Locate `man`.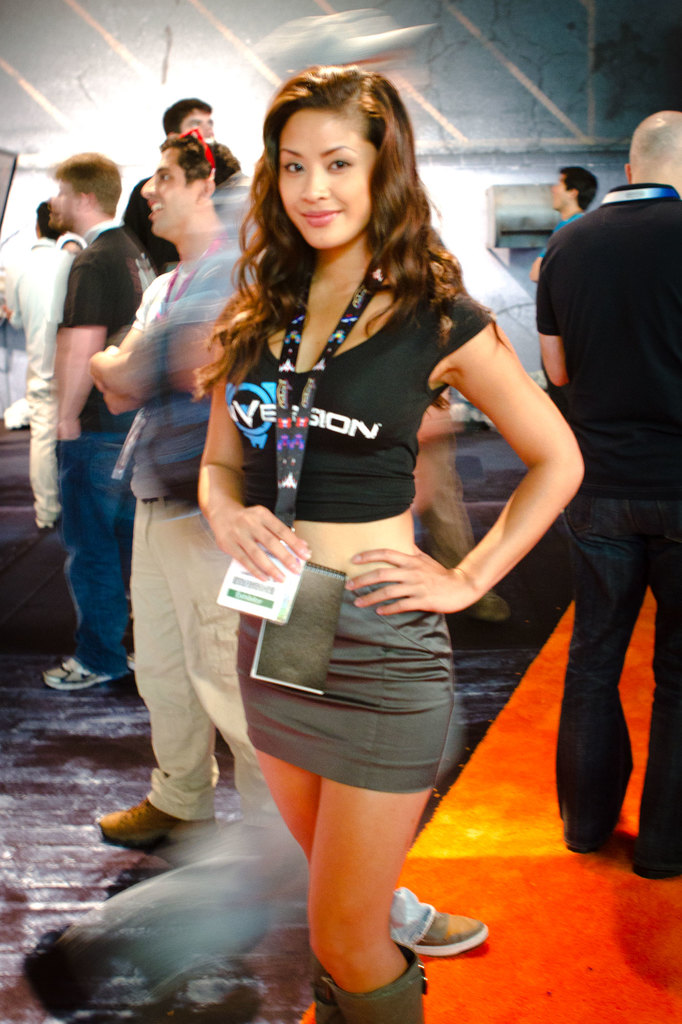
Bounding box: pyautogui.locateOnScreen(1, 200, 90, 536).
